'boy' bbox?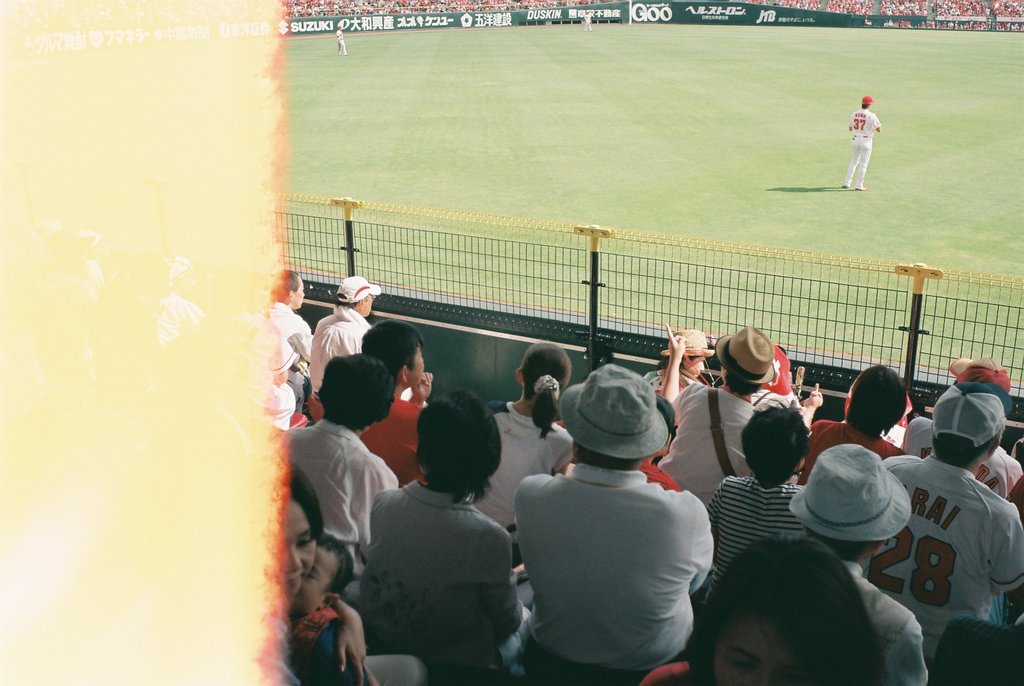
675/407/822/603
